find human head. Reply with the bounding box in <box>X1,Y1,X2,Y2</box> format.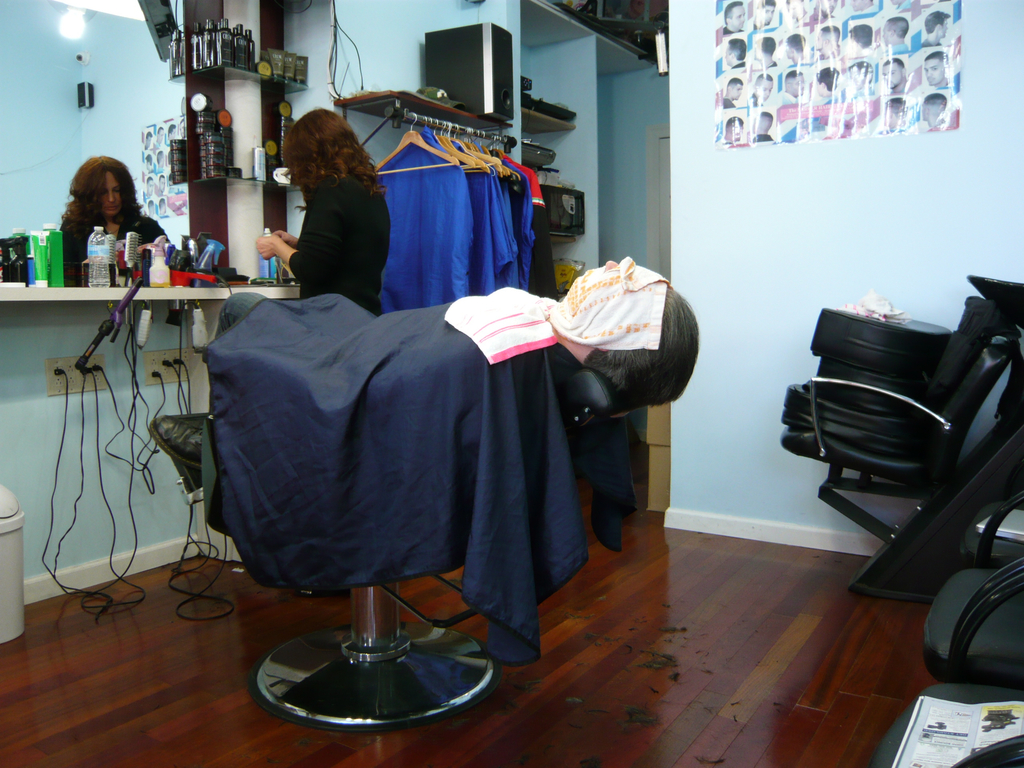
<box>920,94,947,122</box>.
